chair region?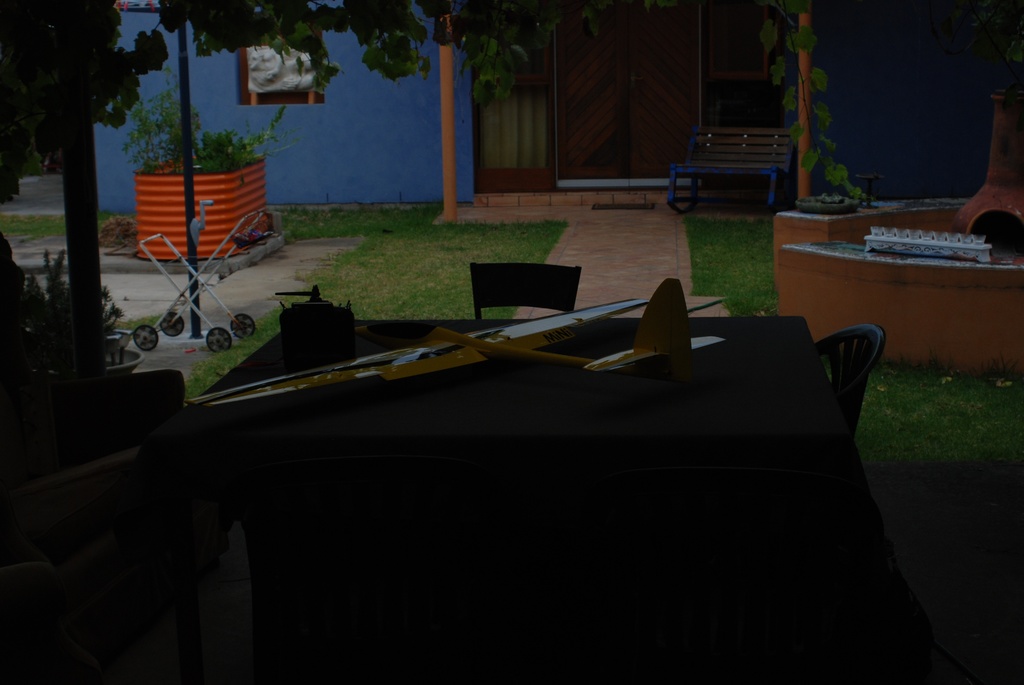
l=644, t=329, r=880, b=590
